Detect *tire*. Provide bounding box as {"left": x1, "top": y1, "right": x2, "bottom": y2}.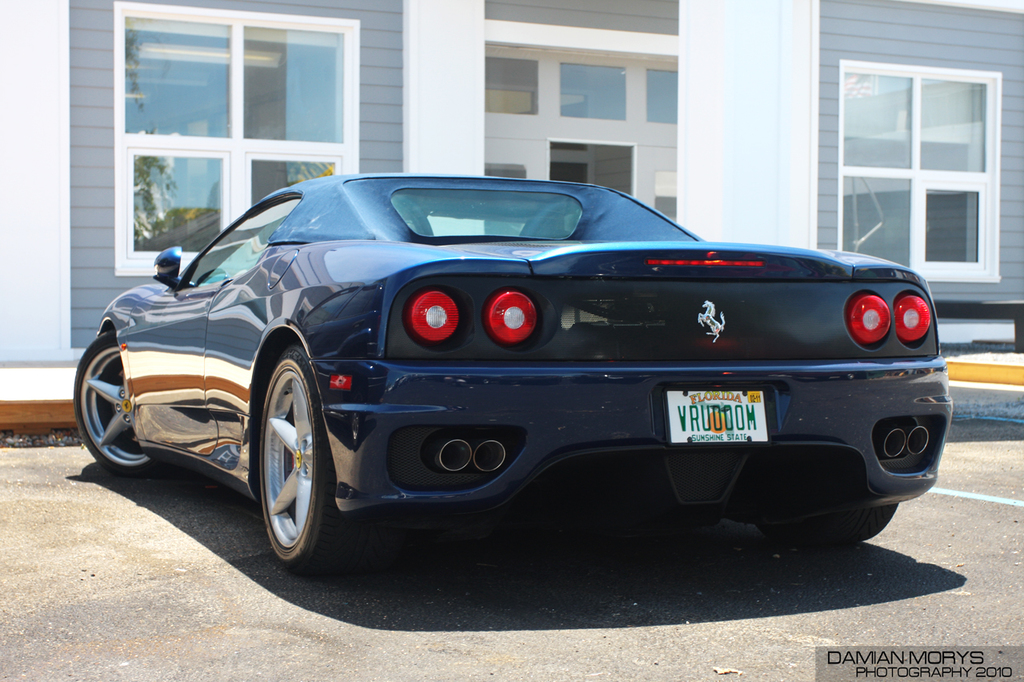
{"left": 66, "top": 335, "right": 176, "bottom": 477}.
